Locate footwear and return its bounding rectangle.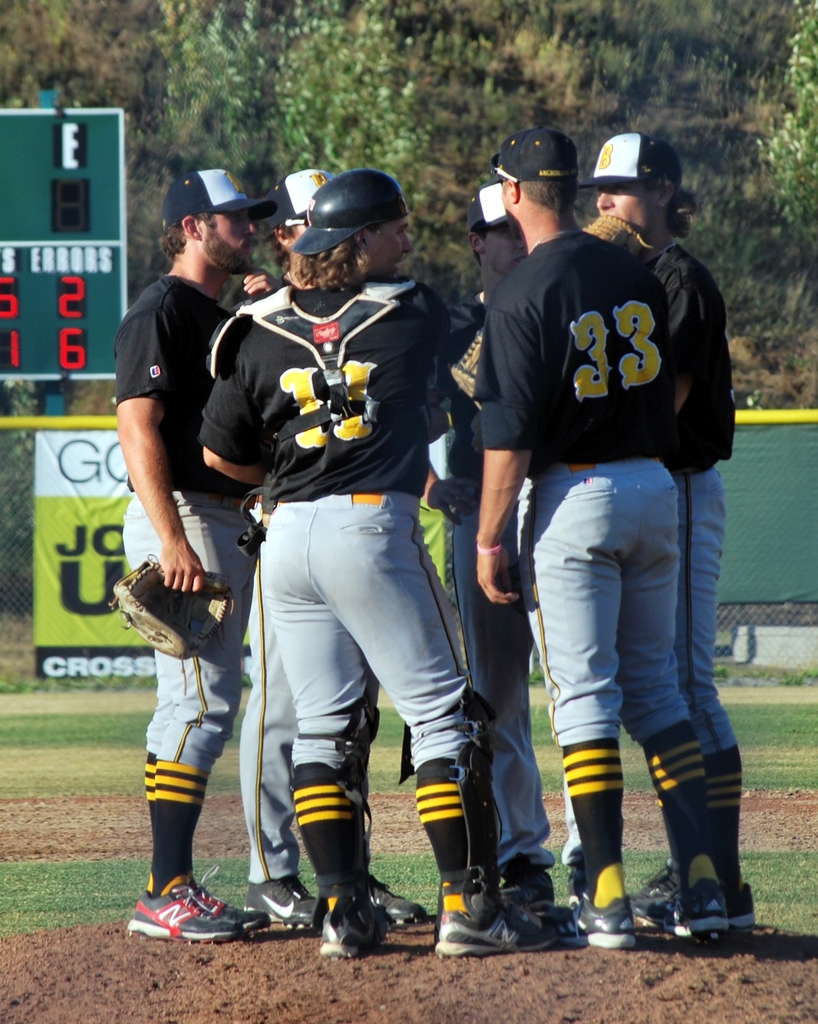
region(195, 886, 264, 929).
